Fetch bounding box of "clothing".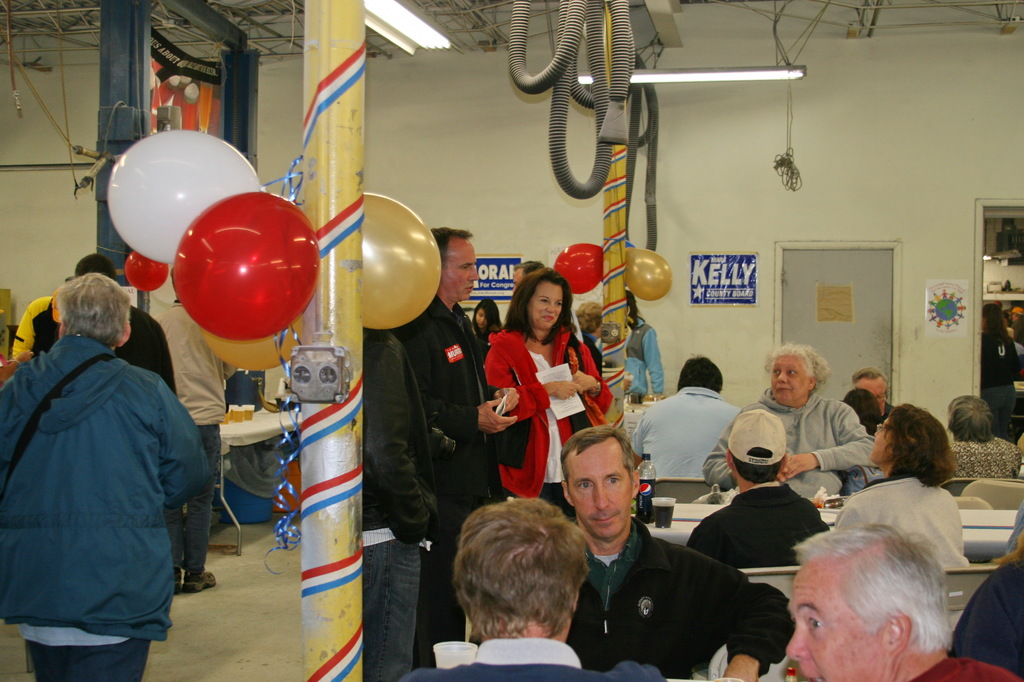
Bbox: 598 319 667 399.
